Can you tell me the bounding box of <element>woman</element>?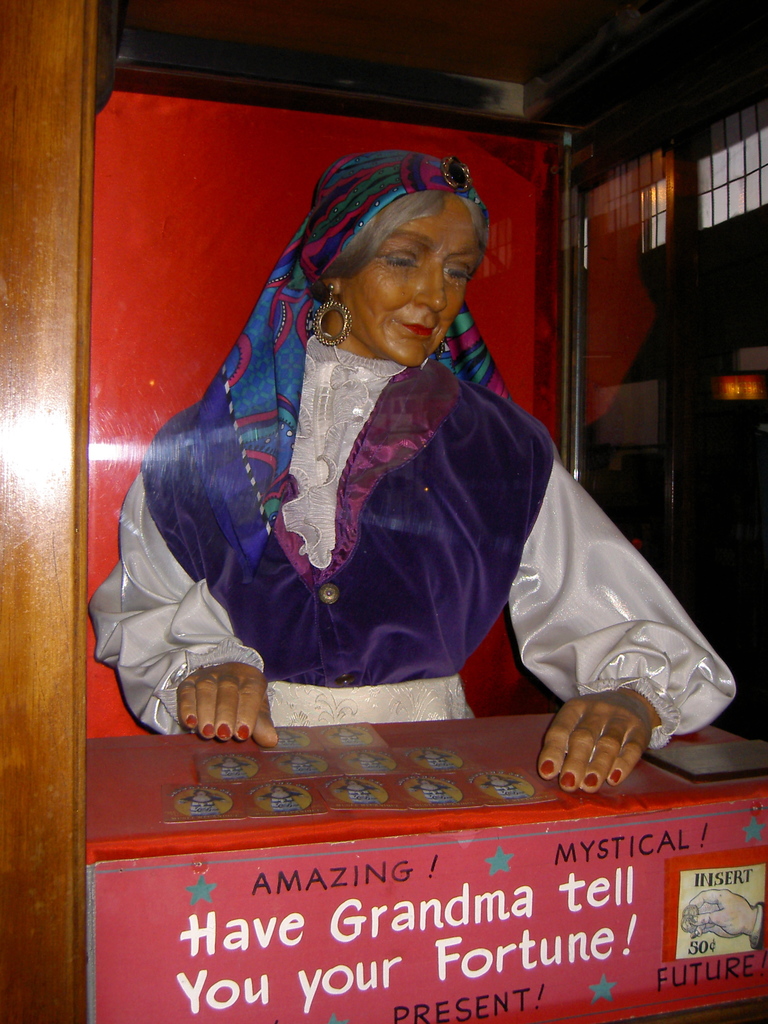
bbox=(88, 156, 737, 796).
